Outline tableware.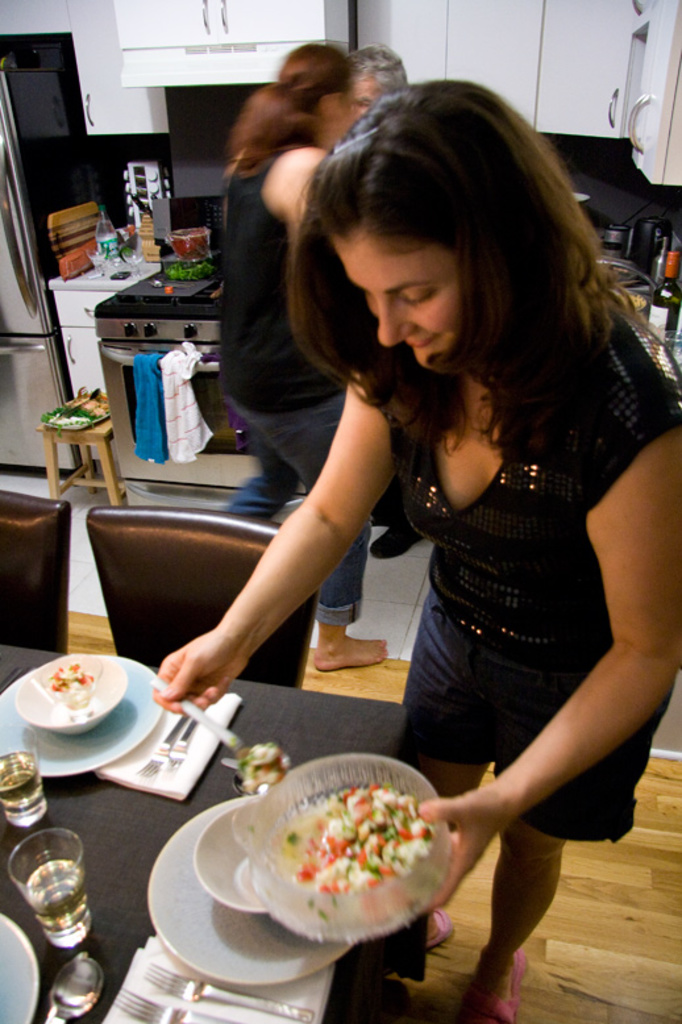
Outline: {"left": 141, "top": 796, "right": 363, "bottom": 983}.
